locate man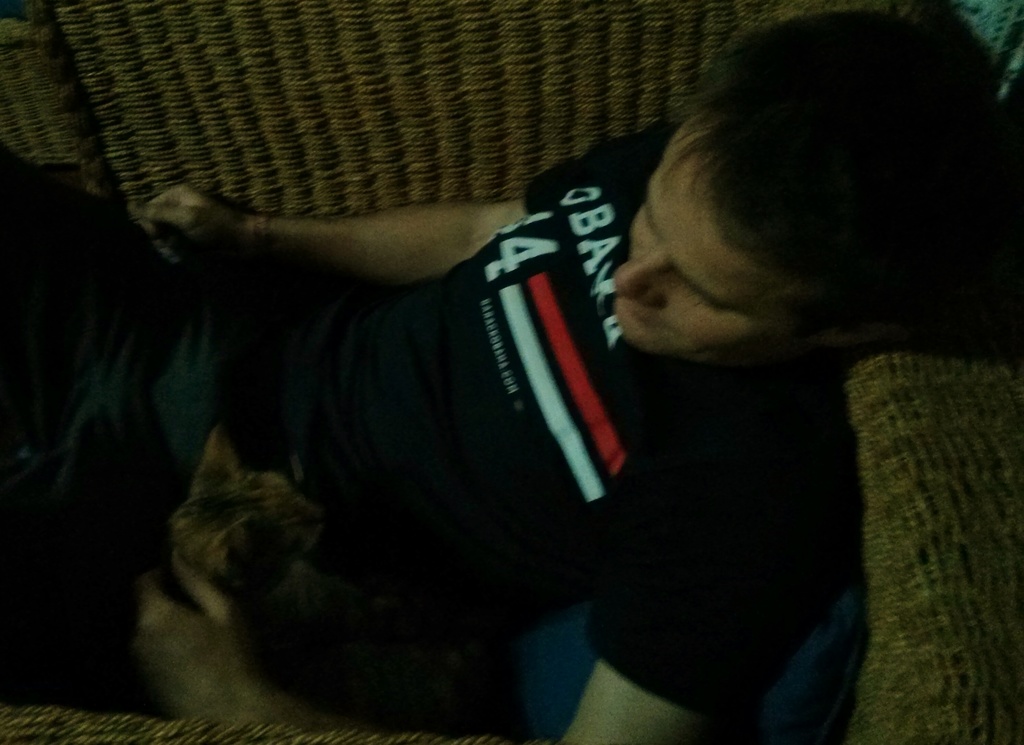
(left=10, top=76, right=1023, bottom=723)
